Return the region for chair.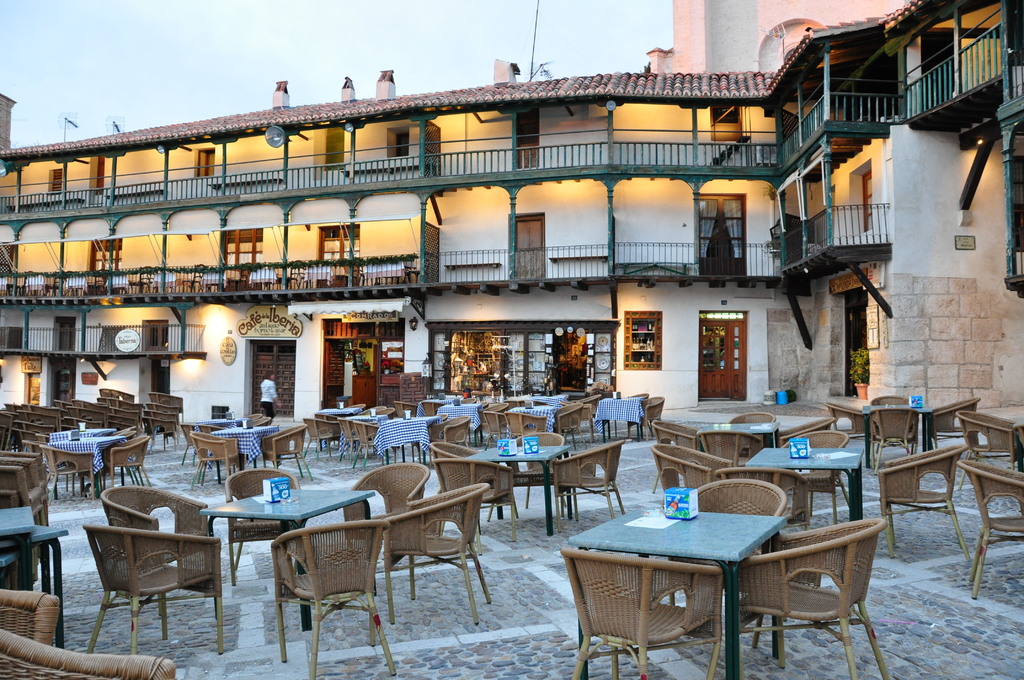
{"left": 79, "top": 521, "right": 224, "bottom": 653}.
